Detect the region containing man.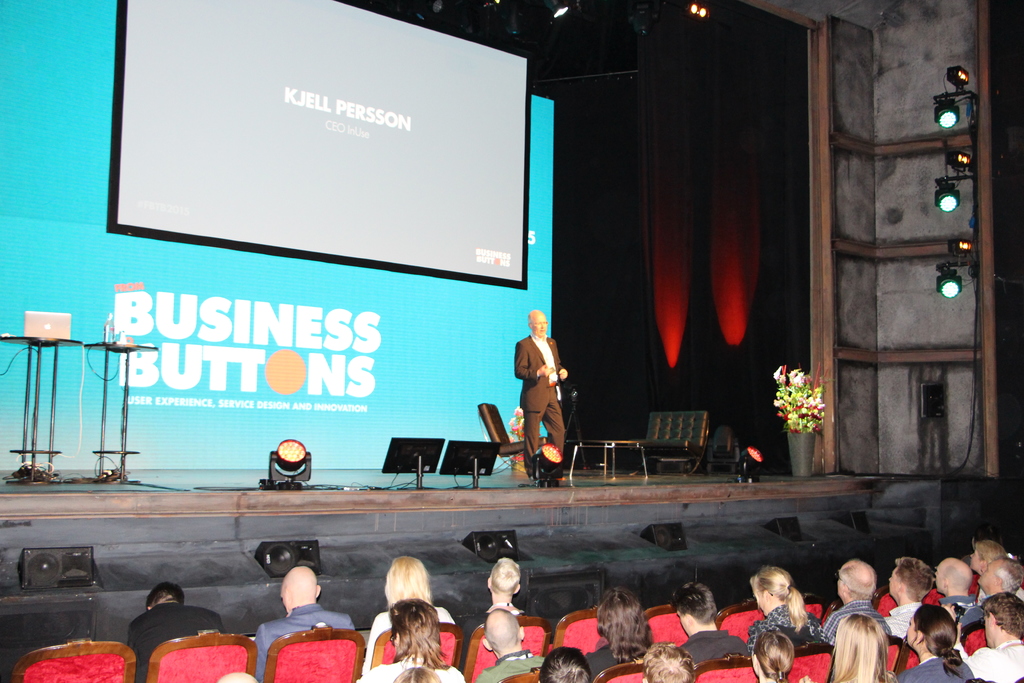
932, 556, 988, 627.
